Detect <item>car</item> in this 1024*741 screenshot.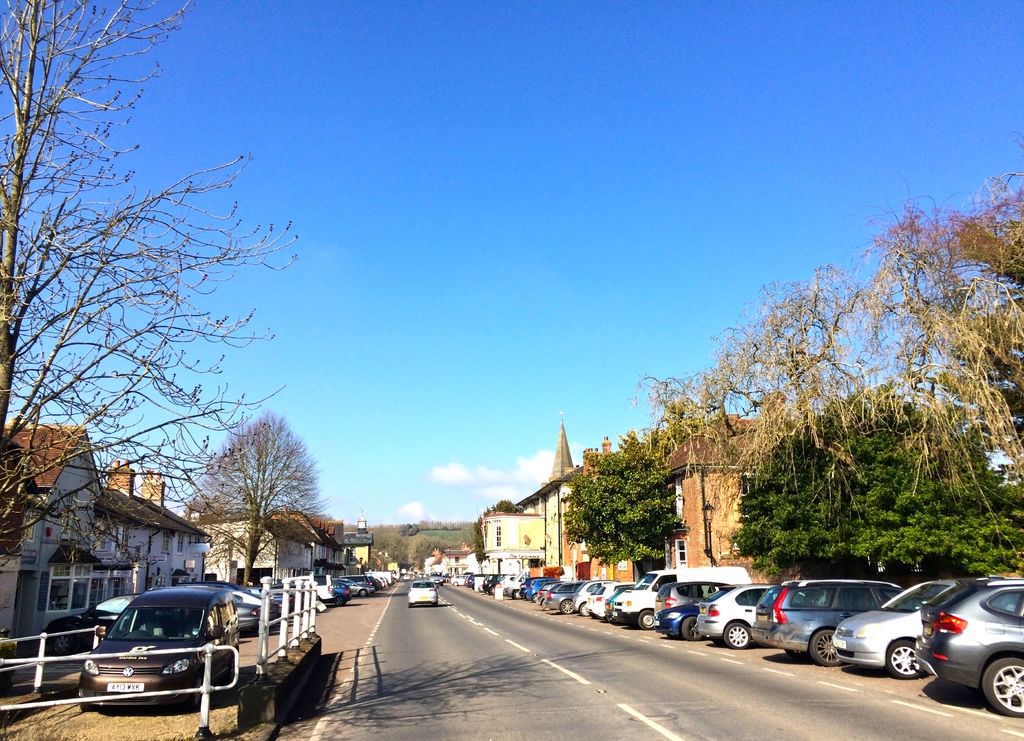
Detection: [900, 577, 1020, 717].
